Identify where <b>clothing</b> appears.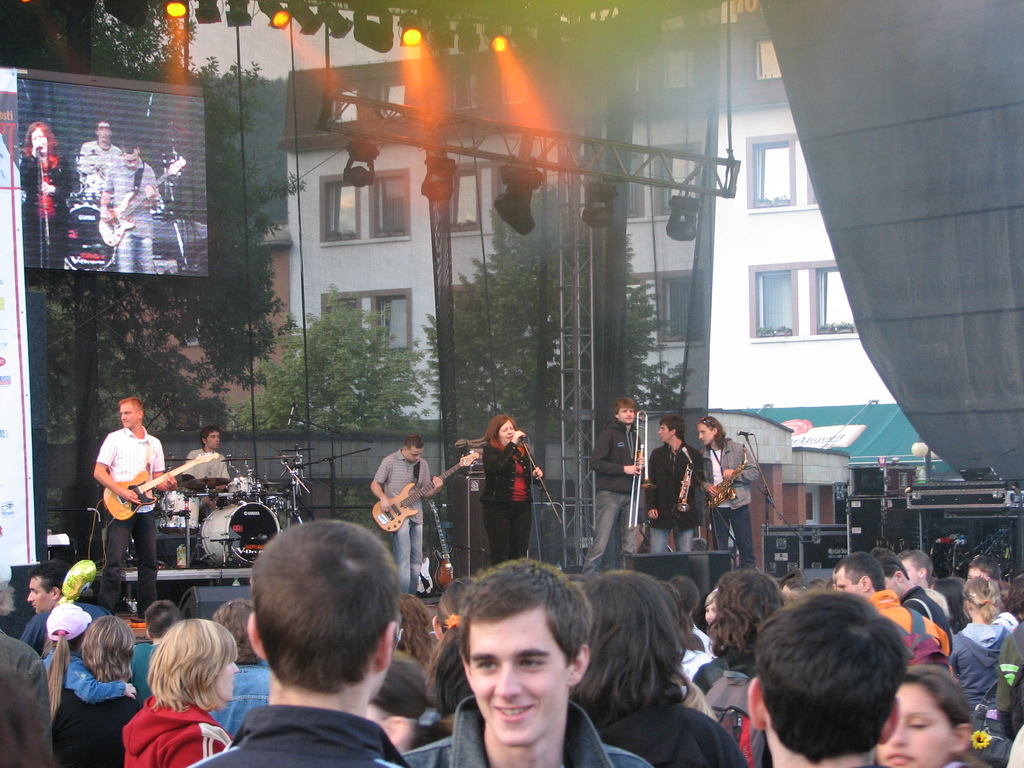
Appears at BBox(487, 439, 541, 562).
